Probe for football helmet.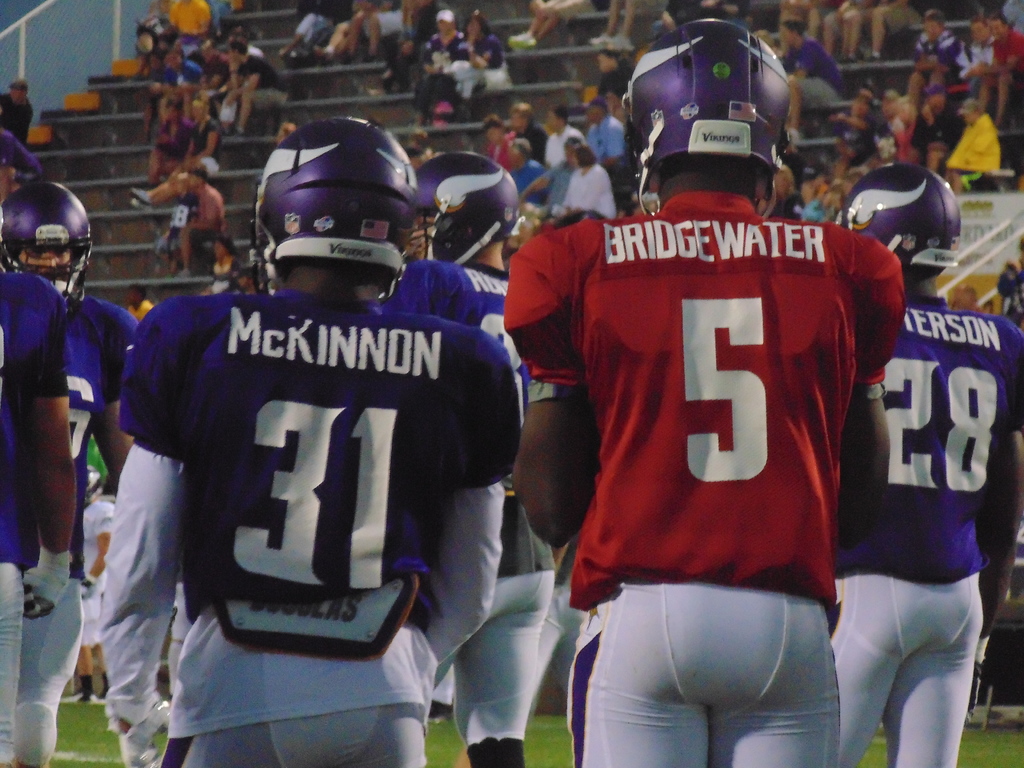
Probe result: [x1=637, y1=12, x2=793, y2=221].
